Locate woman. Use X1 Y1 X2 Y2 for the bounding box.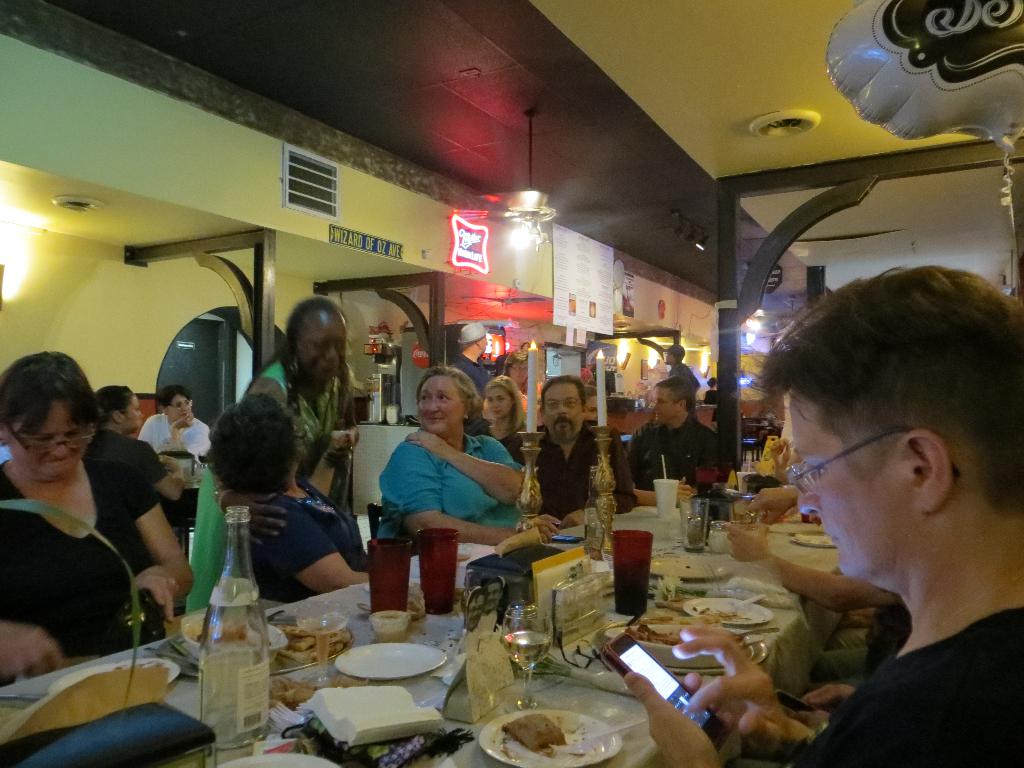
374 355 563 552.
